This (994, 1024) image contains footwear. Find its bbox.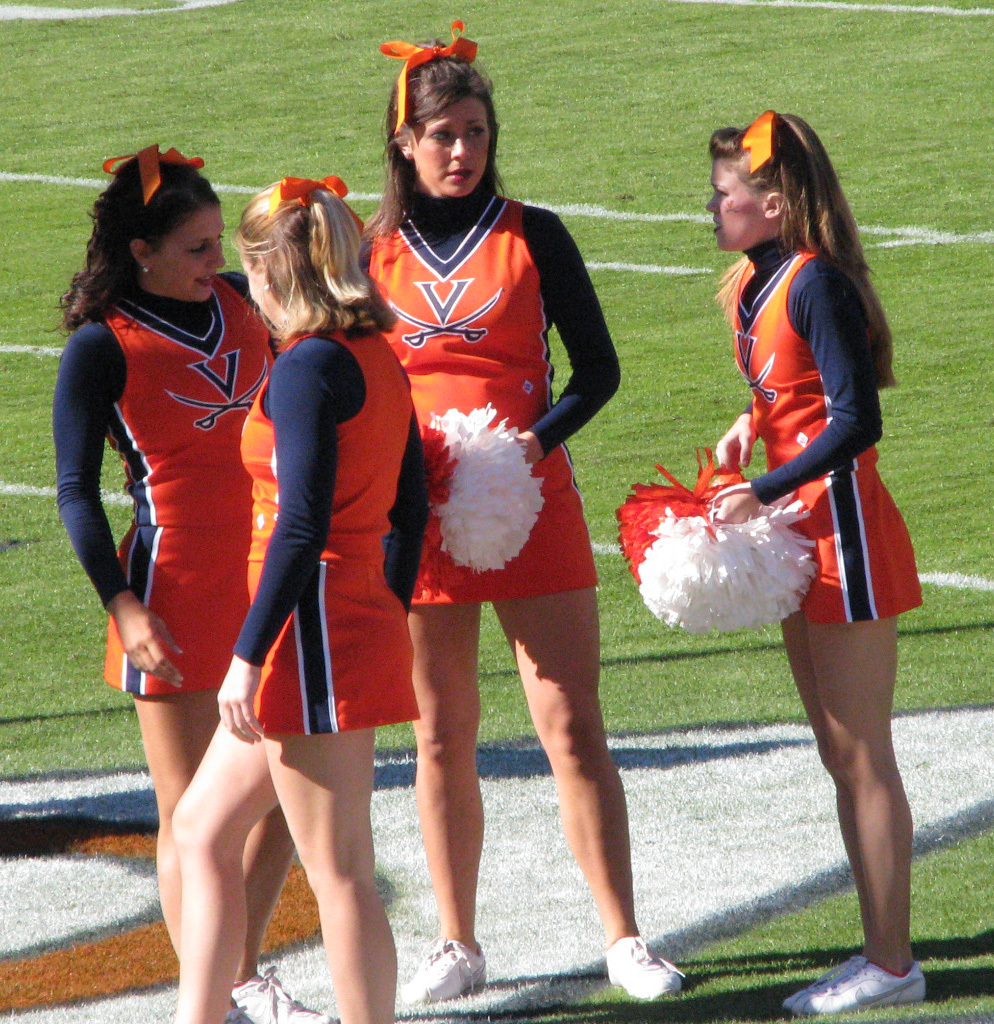
(x1=400, y1=943, x2=492, y2=996).
